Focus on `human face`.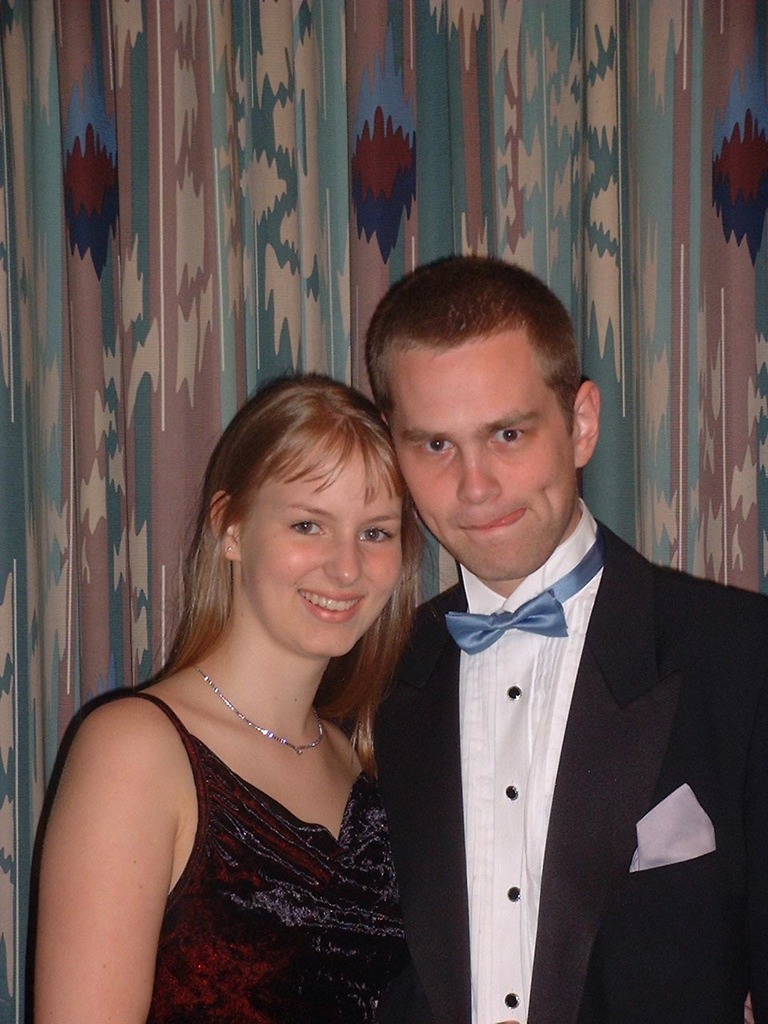
Focused at locate(394, 339, 577, 578).
